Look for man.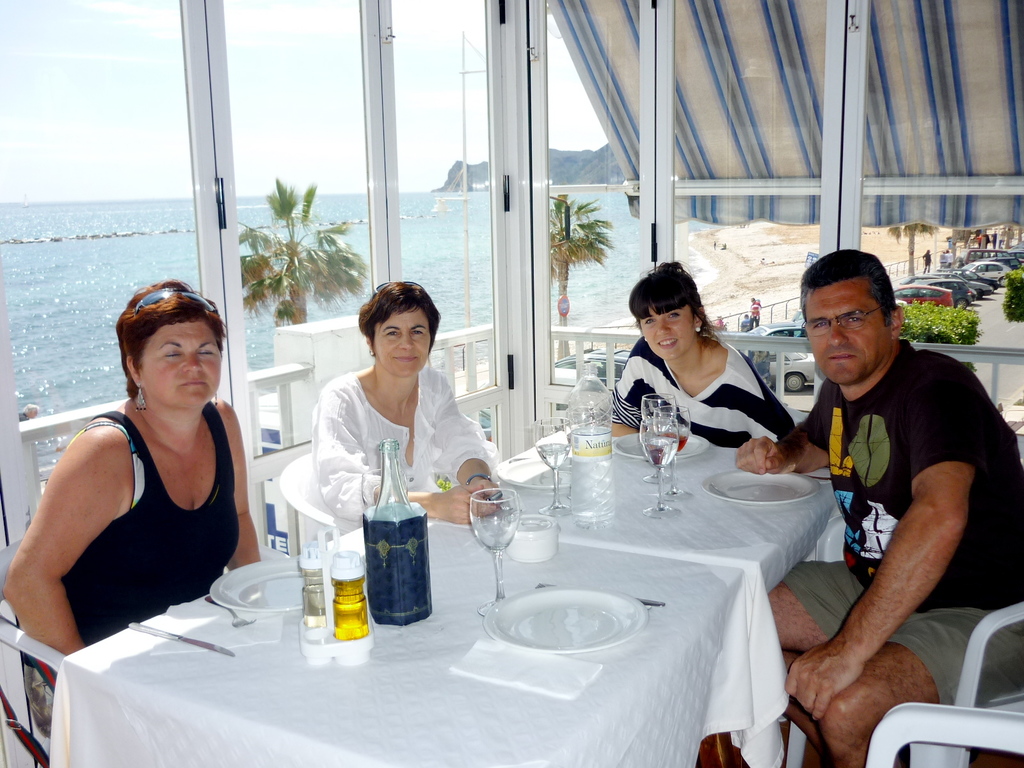
Found: crop(732, 248, 1023, 767).
